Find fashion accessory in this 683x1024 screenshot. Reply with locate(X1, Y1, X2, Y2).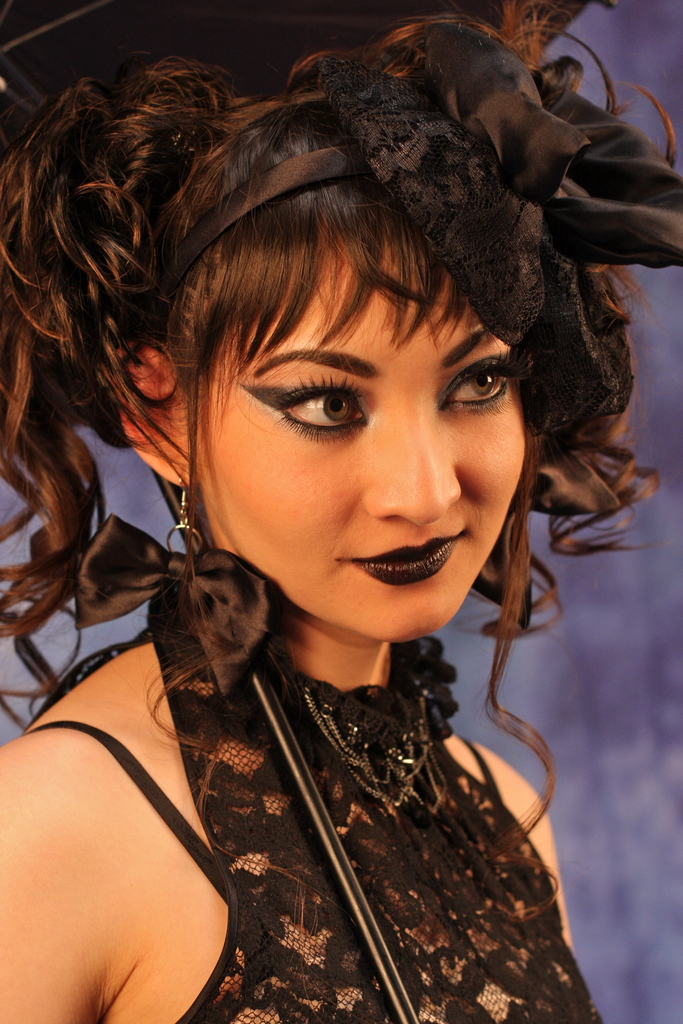
locate(229, 657, 430, 1023).
